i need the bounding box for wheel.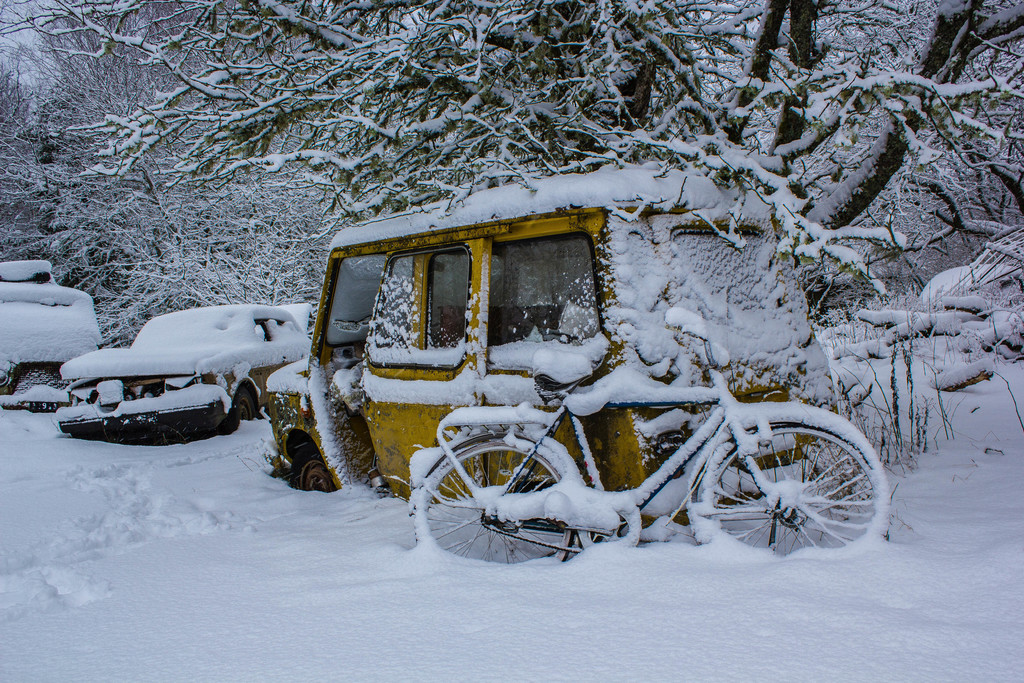
Here it is: box=[287, 436, 343, 493].
